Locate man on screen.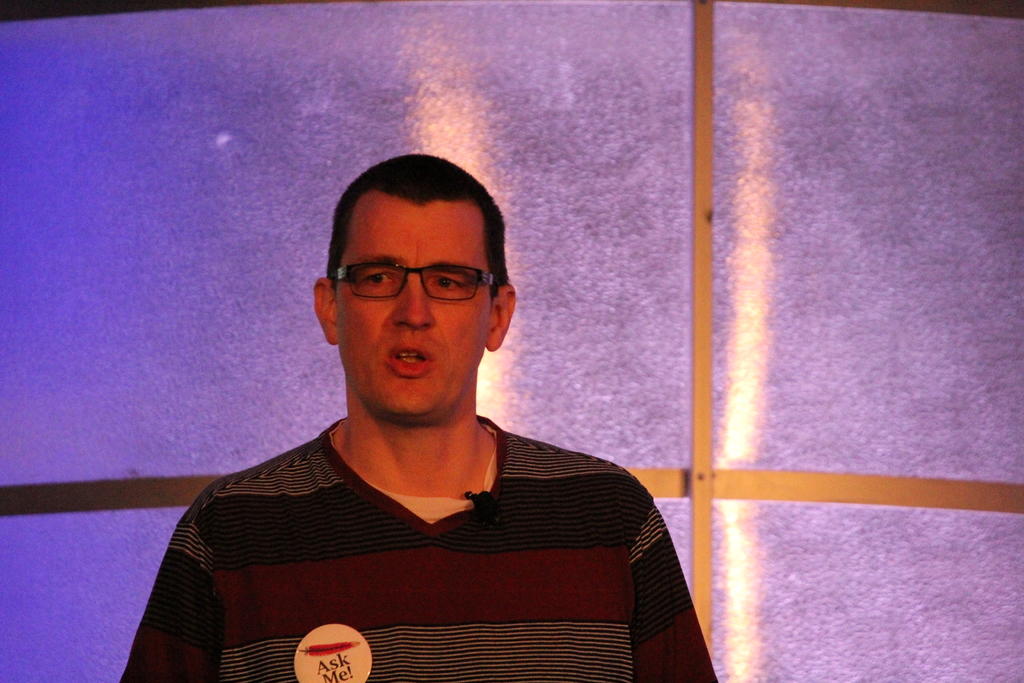
On screen at select_region(127, 132, 711, 667).
